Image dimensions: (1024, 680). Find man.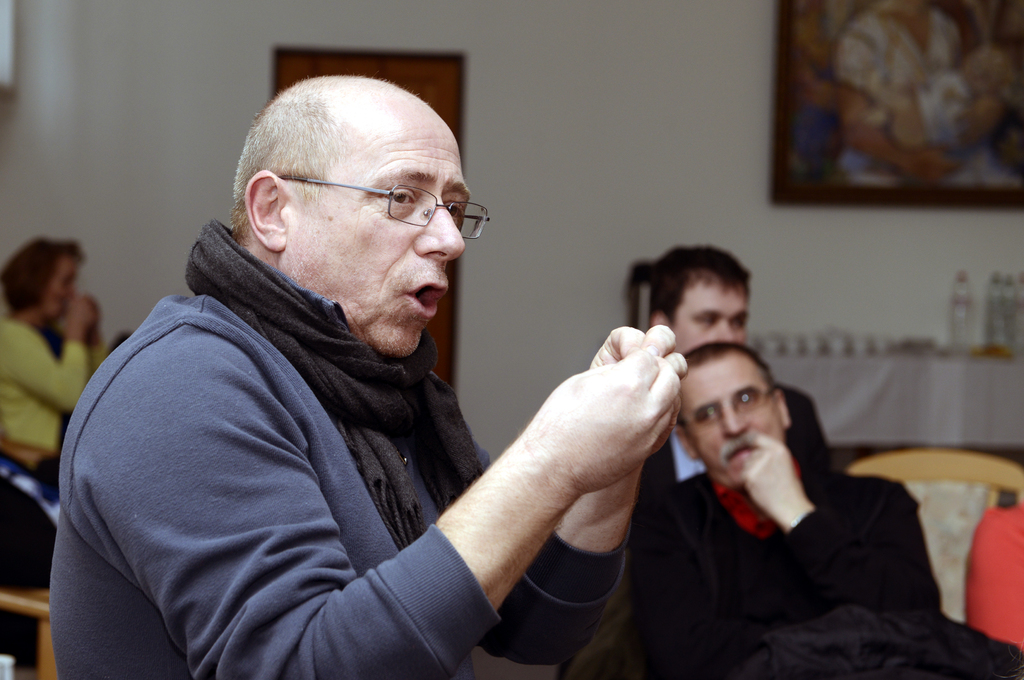
17 40 637 679.
